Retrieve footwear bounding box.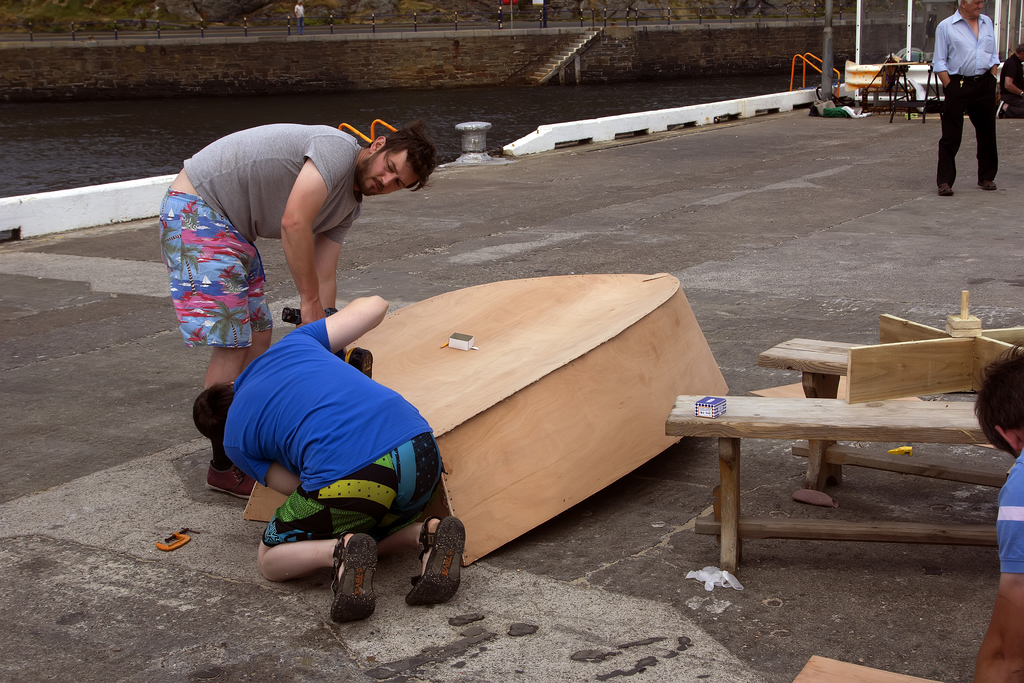
Bounding box: pyautogui.locateOnScreen(321, 536, 377, 625).
